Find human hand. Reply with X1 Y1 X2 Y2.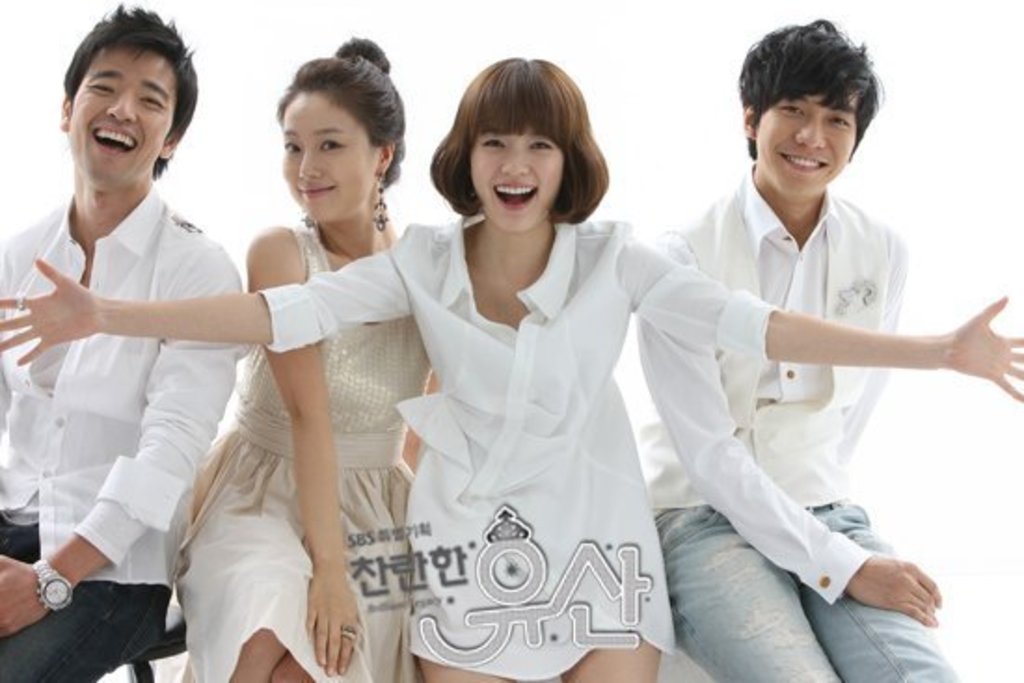
303 575 361 677.
